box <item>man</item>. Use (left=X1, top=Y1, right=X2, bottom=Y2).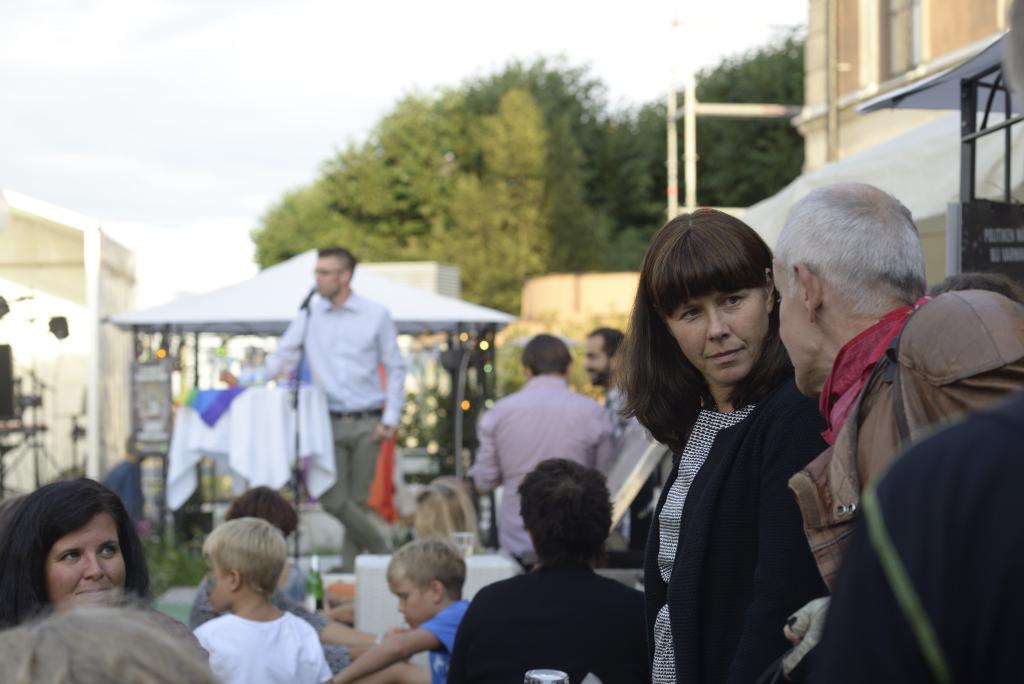
(left=465, top=335, right=613, bottom=562).
